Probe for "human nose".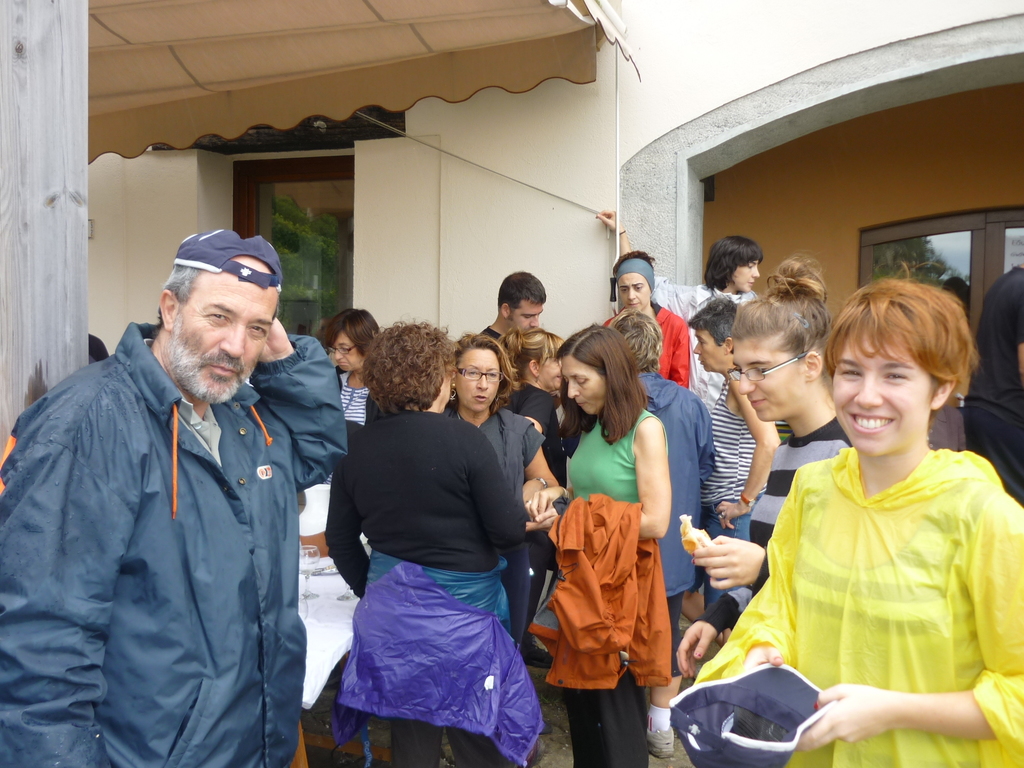
Probe result: region(472, 373, 488, 385).
